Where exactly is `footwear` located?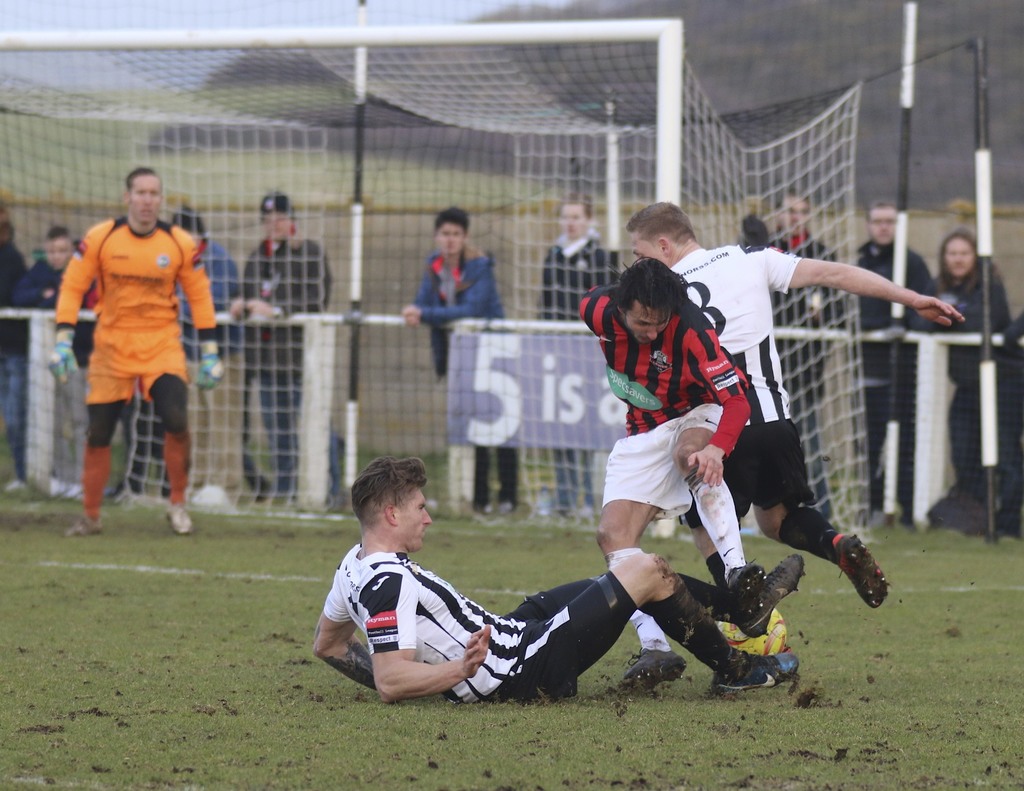
Its bounding box is 741:549:805:638.
